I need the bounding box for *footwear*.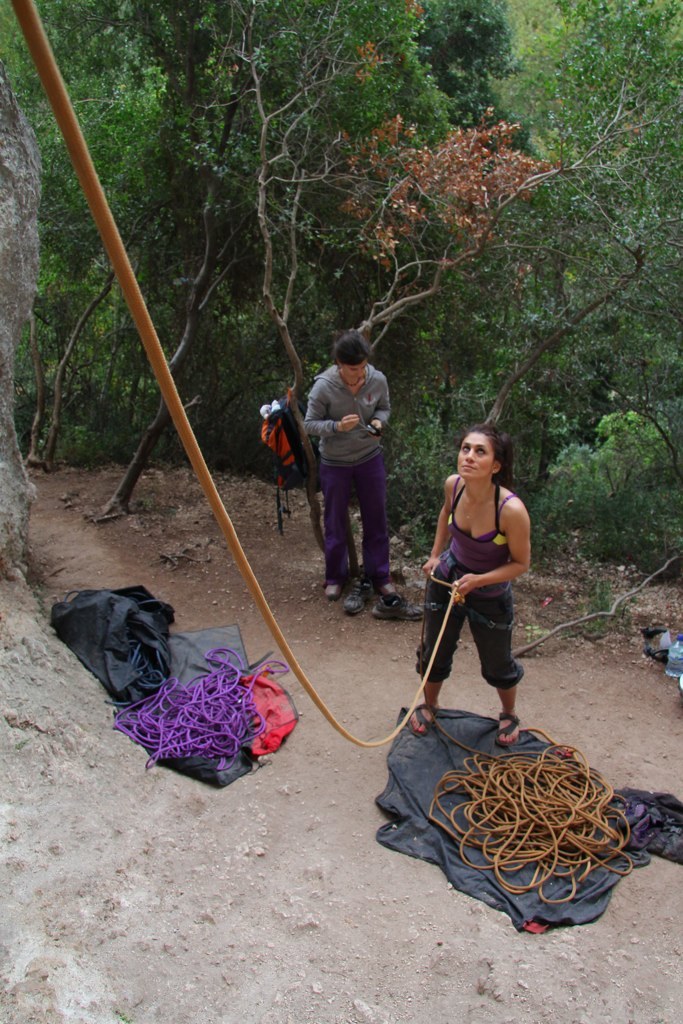
Here it is: [321, 581, 339, 600].
